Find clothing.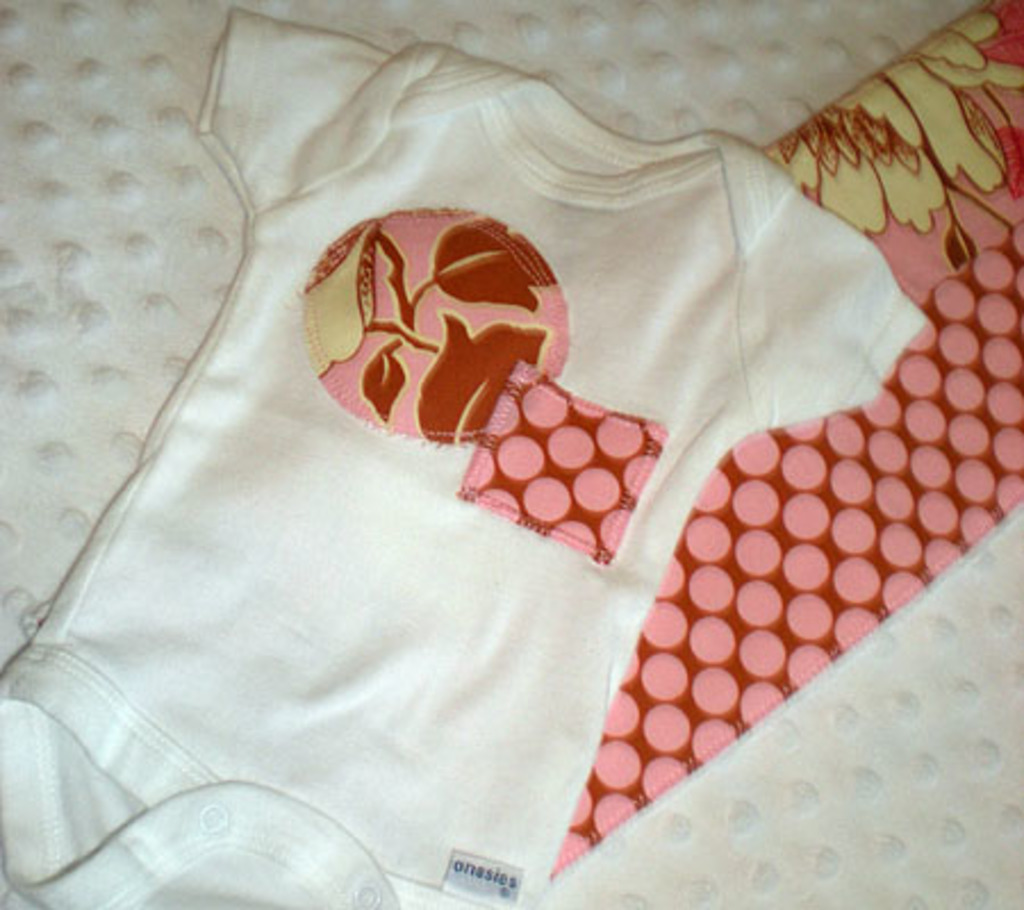
0/5/931/908.
